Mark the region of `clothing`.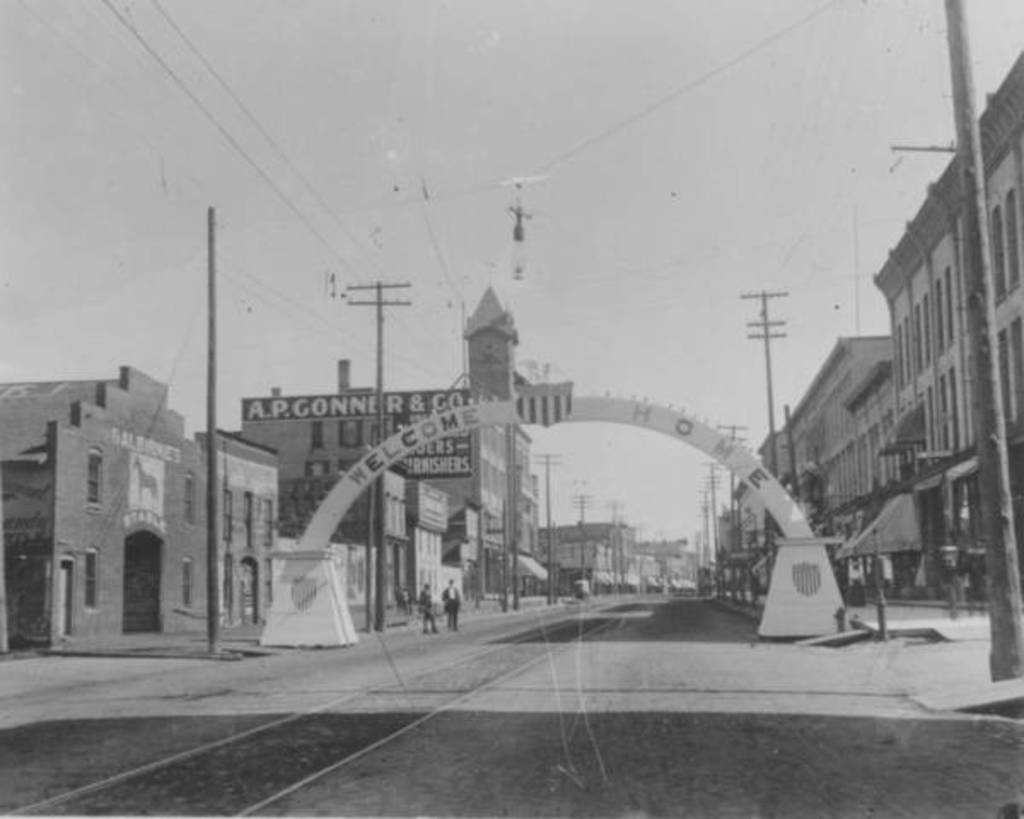
Region: x1=413, y1=587, x2=437, y2=636.
